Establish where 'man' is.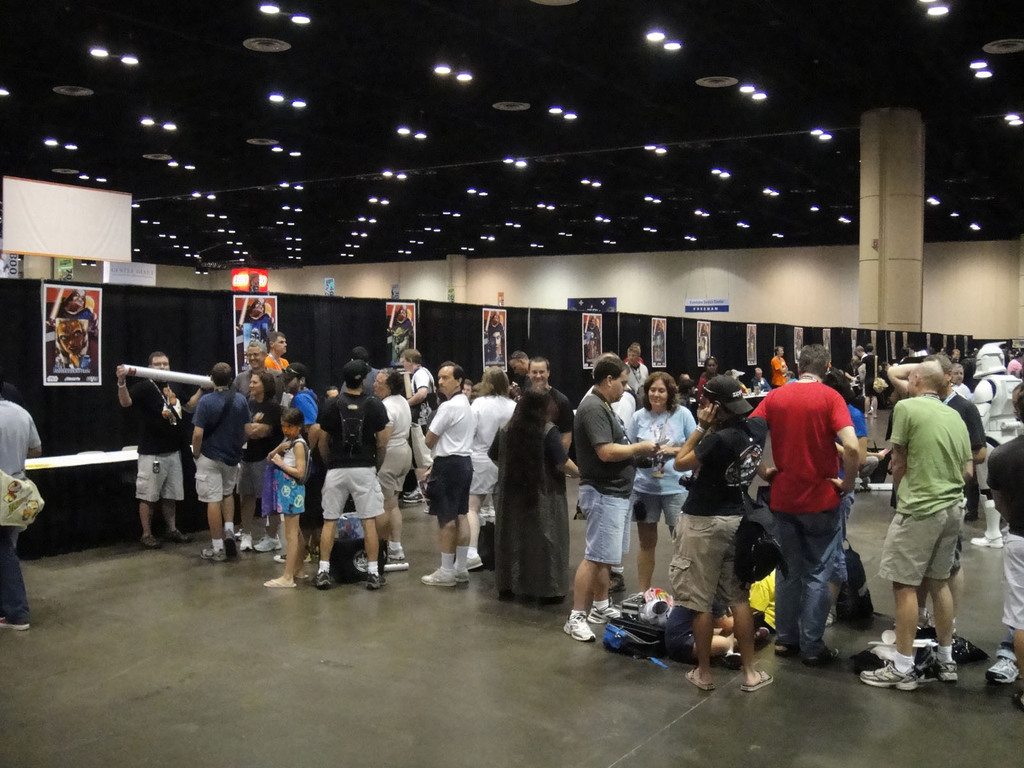
Established at select_region(315, 362, 390, 590).
